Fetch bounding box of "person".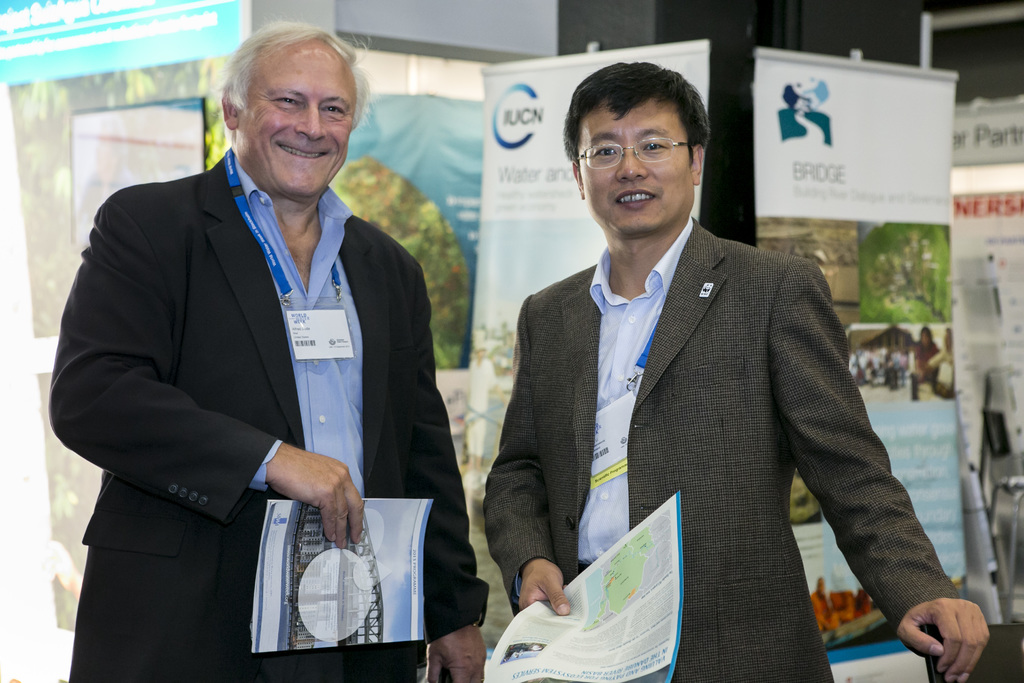
Bbox: crop(480, 56, 991, 682).
